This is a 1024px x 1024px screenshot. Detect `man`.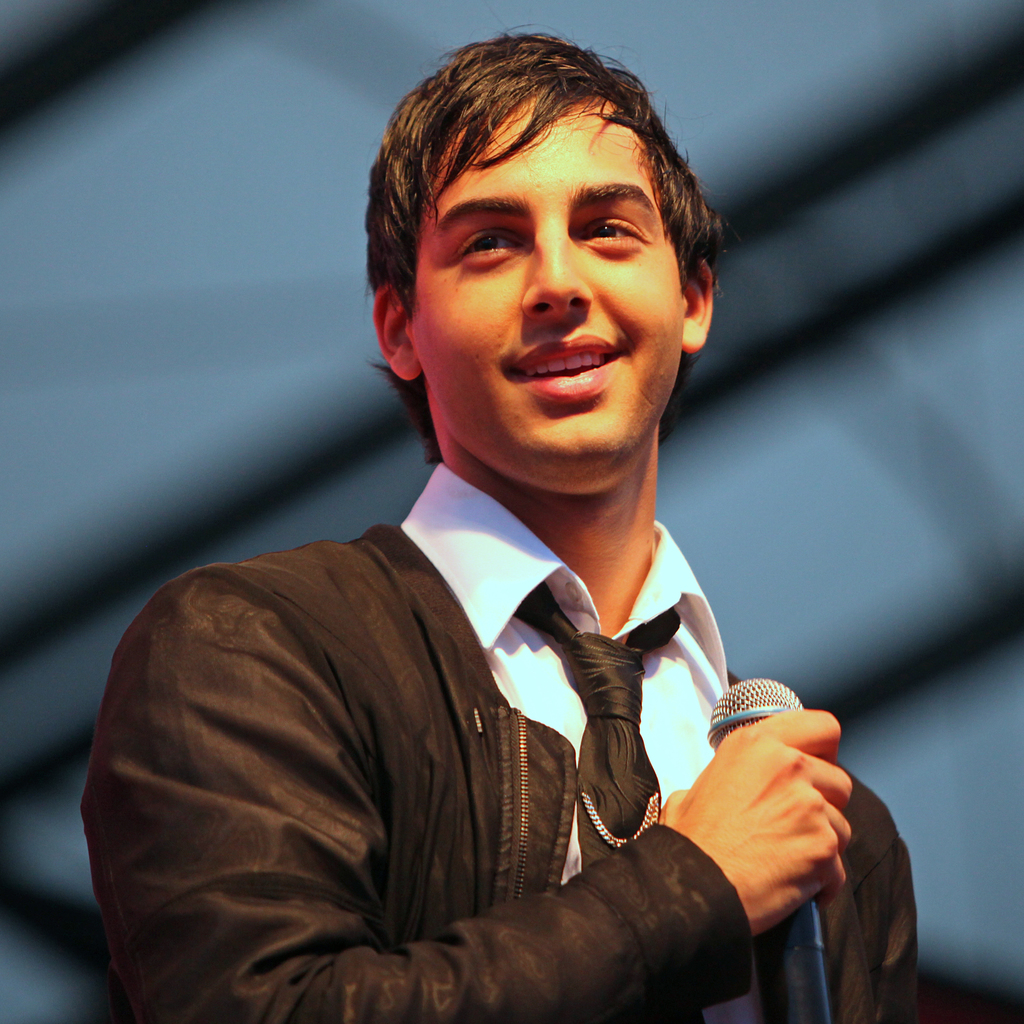
[x1=92, y1=86, x2=893, y2=1014].
